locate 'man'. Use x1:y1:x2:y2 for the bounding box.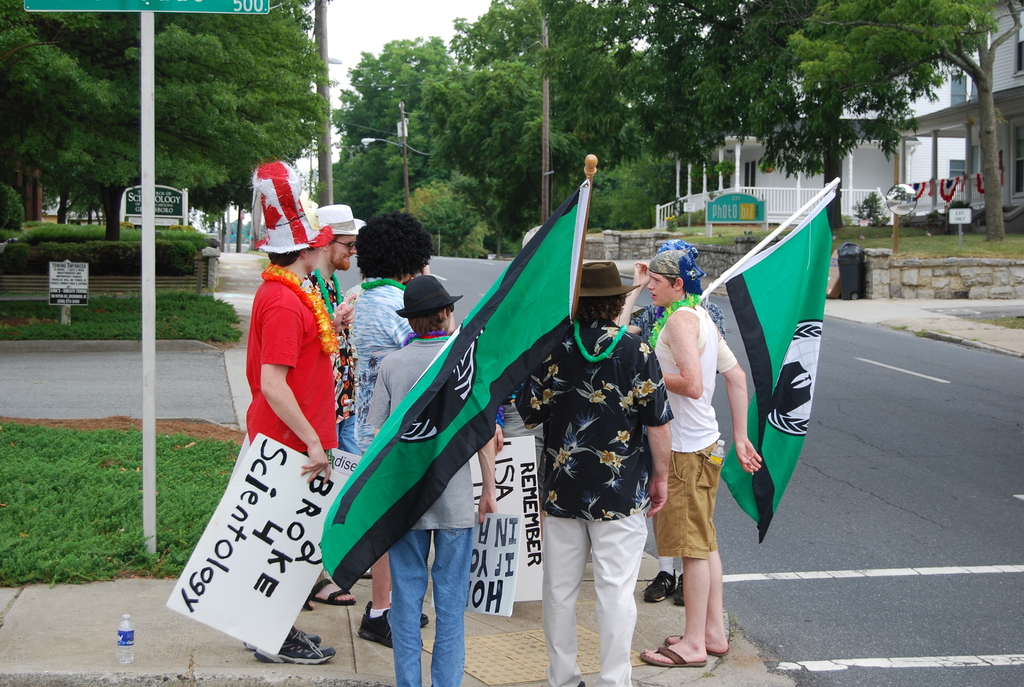
350:211:429:647.
